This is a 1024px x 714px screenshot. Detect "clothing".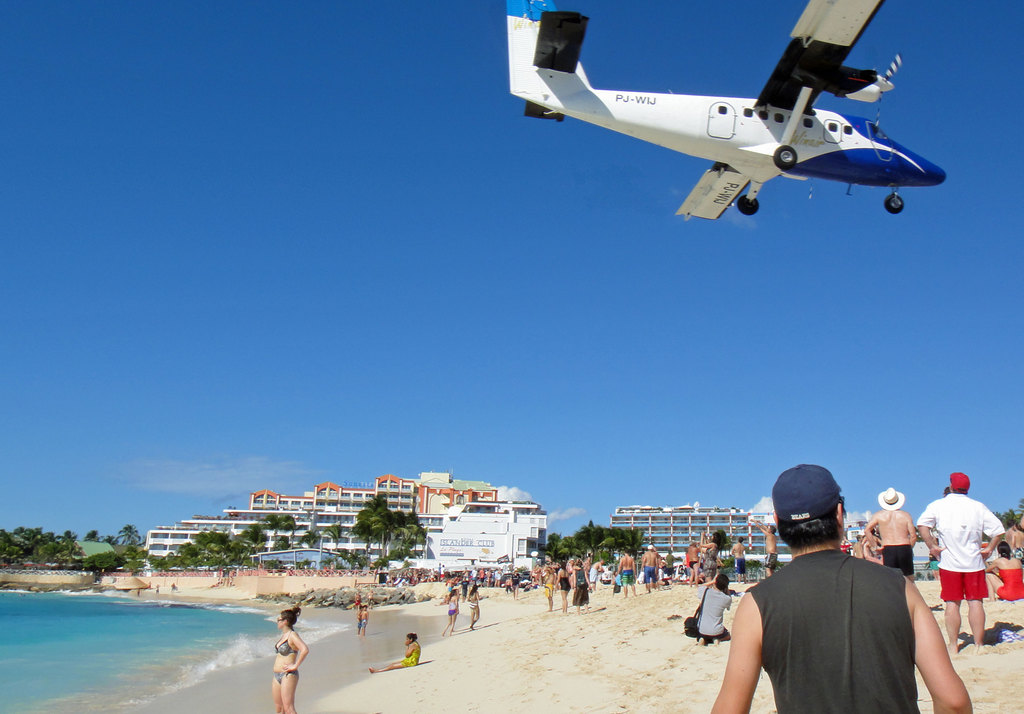
<bbox>401, 641, 419, 669</bbox>.
